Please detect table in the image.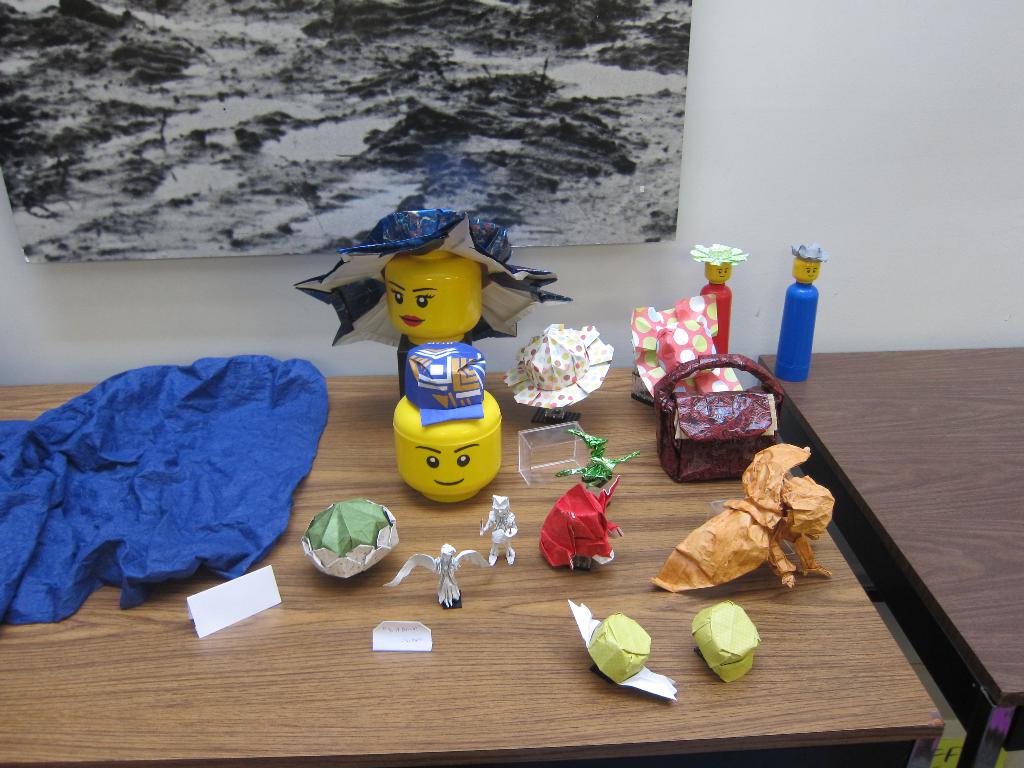
758 336 1023 767.
